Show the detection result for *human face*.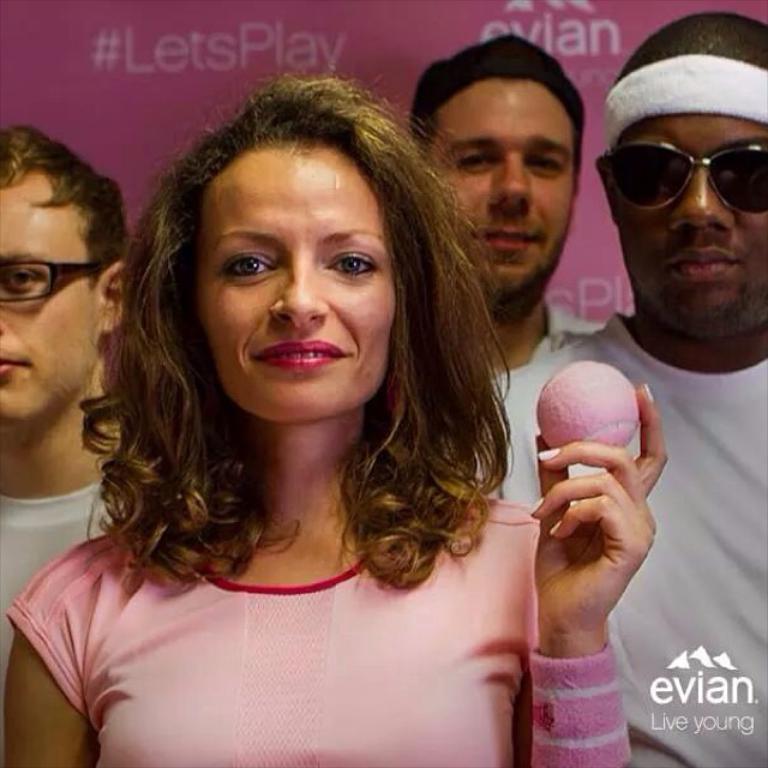
bbox=(0, 170, 97, 424).
